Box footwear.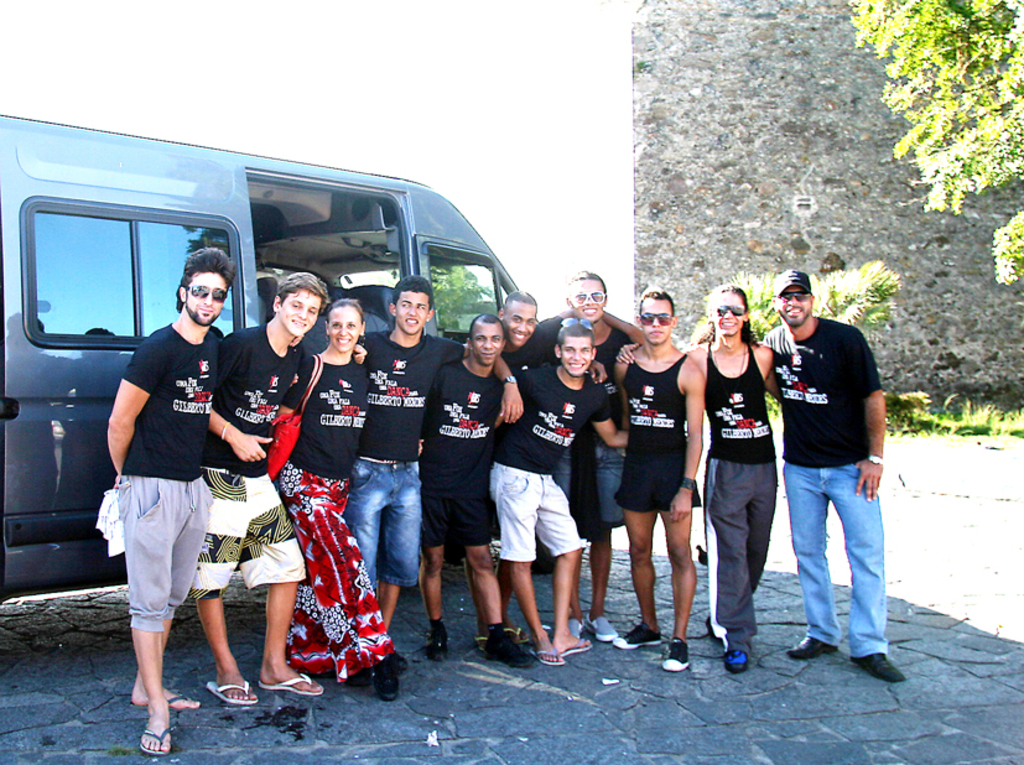
pyautogui.locateOnScreen(536, 649, 565, 666).
